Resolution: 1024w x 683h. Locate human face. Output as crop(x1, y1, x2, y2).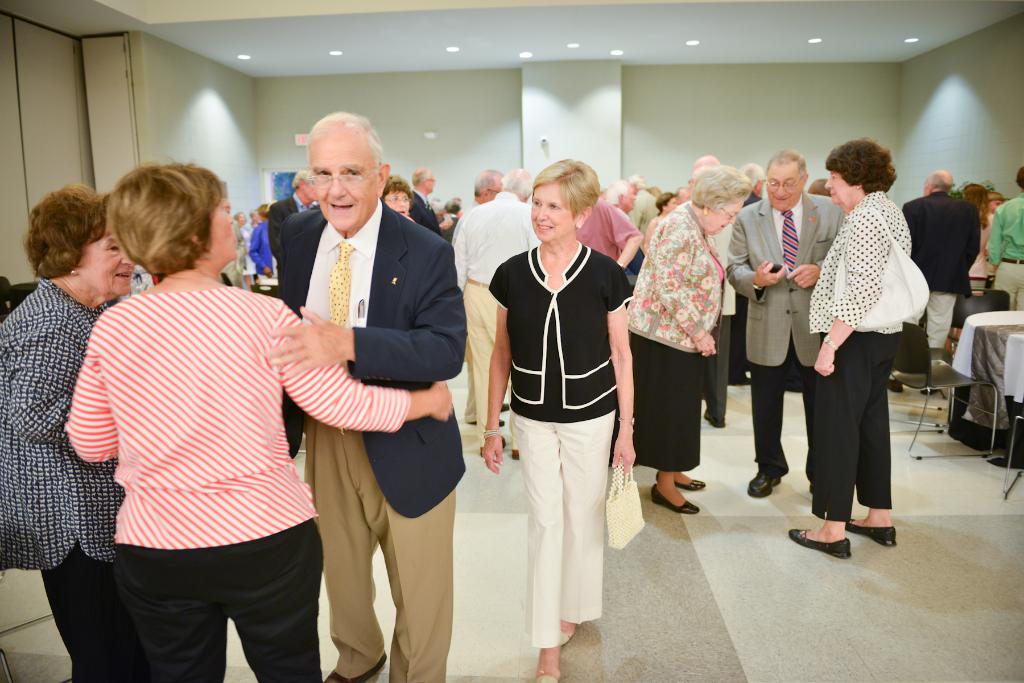
crop(212, 215, 239, 261).
